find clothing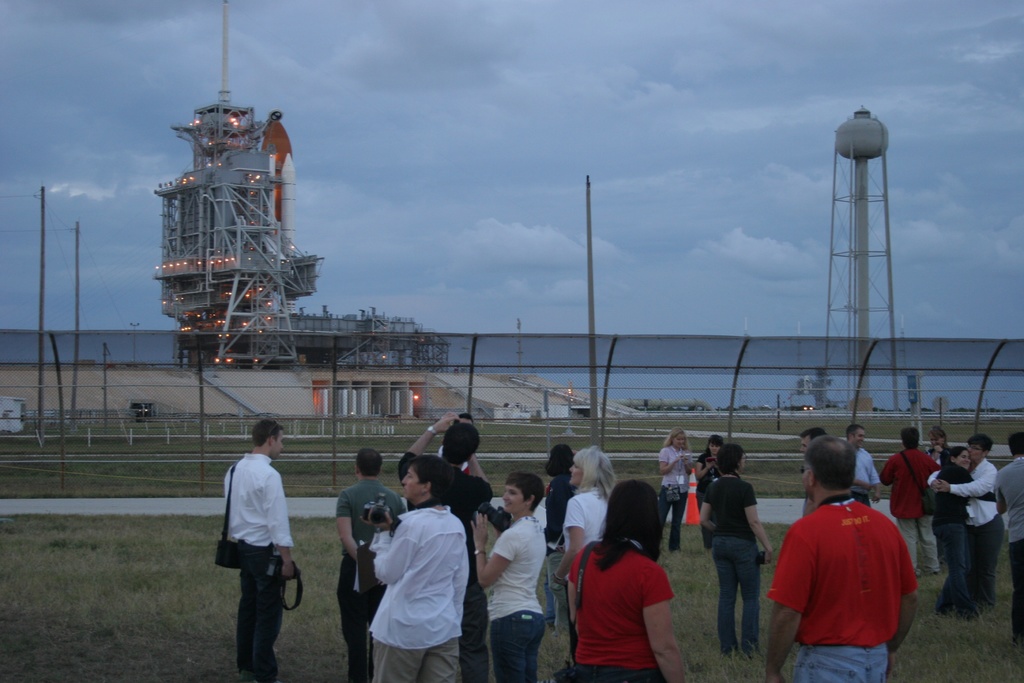
bbox=(850, 446, 877, 514)
